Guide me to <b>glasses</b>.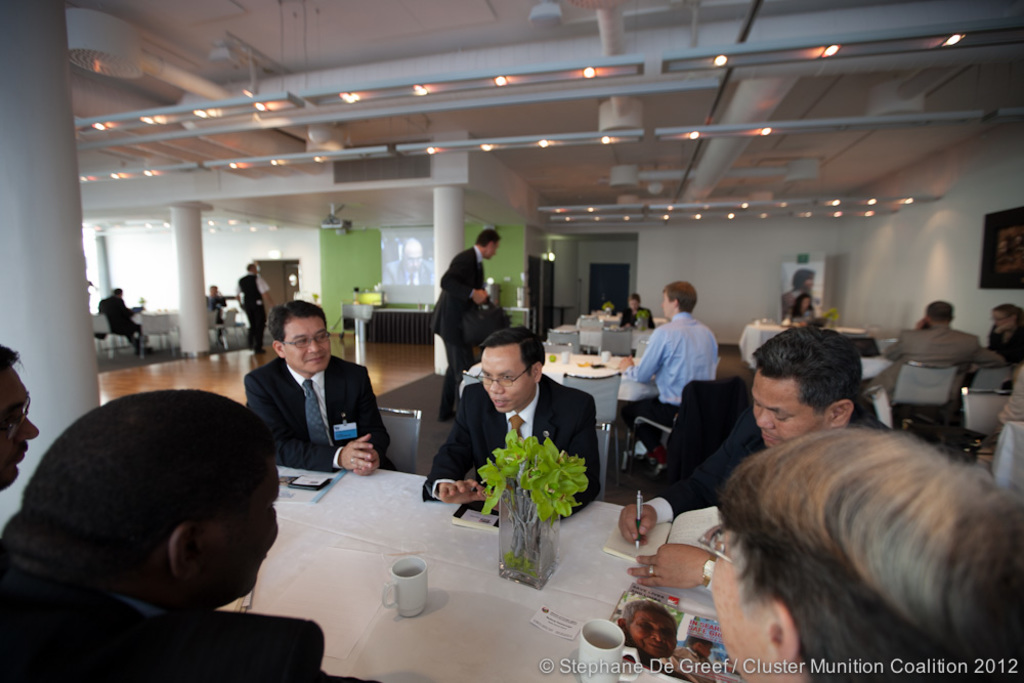
Guidance: (x1=279, y1=327, x2=331, y2=348).
